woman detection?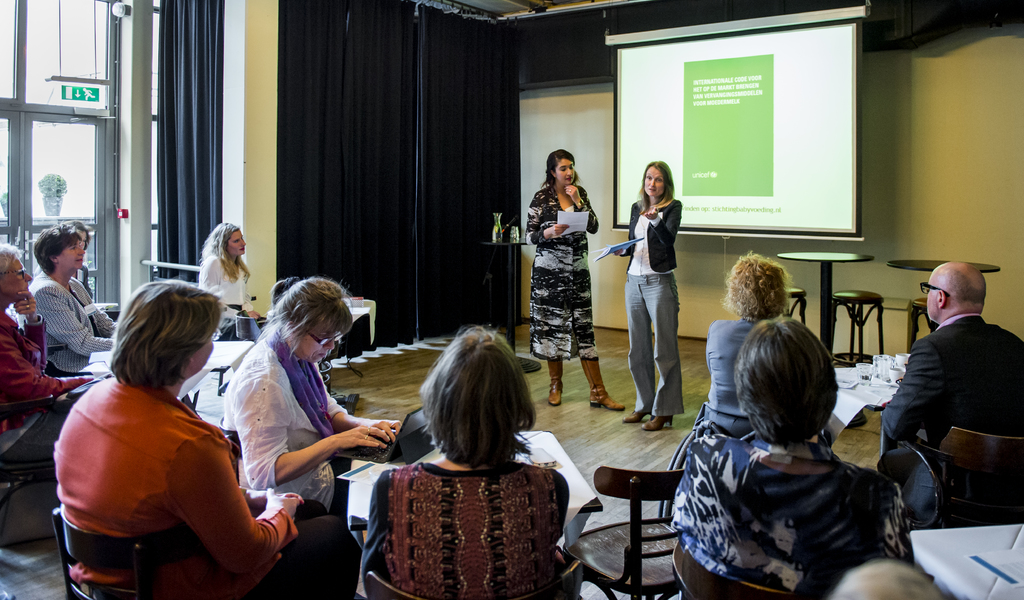
box=[196, 221, 268, 345]
